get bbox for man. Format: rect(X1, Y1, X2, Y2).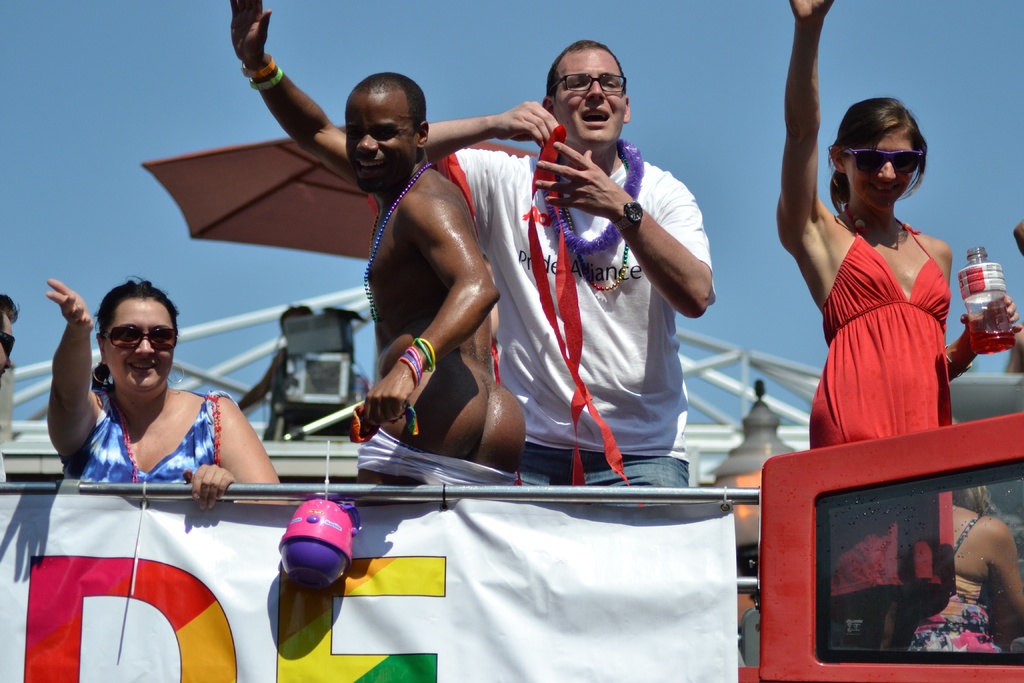
rect(426, 37, 712, 491).
